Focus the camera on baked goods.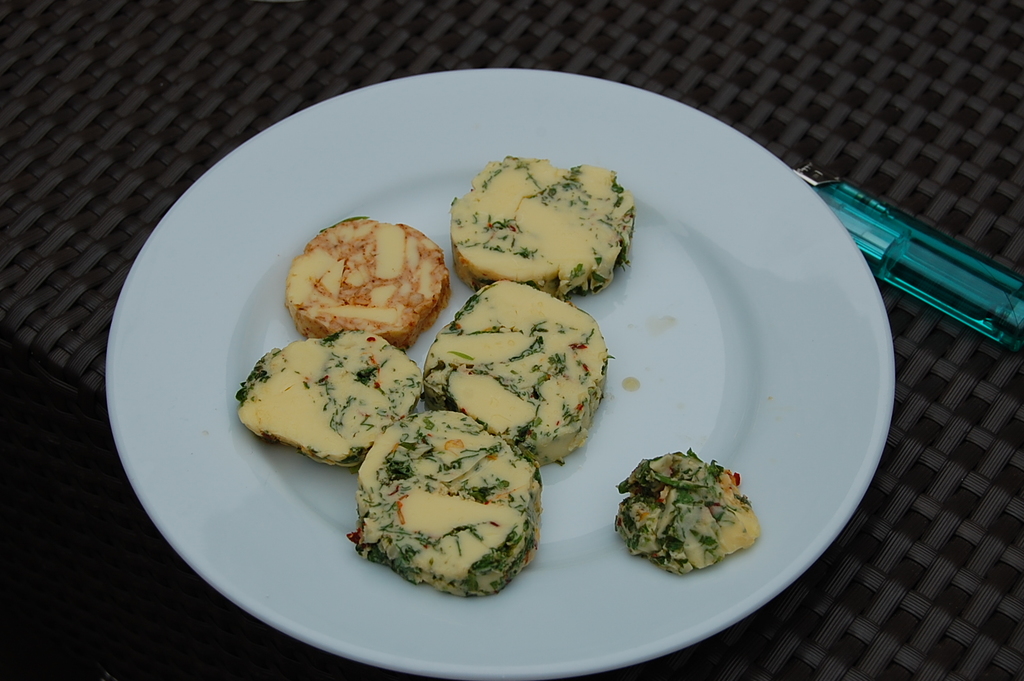
Focus region: l=281, t=217, r=453, b=356.
